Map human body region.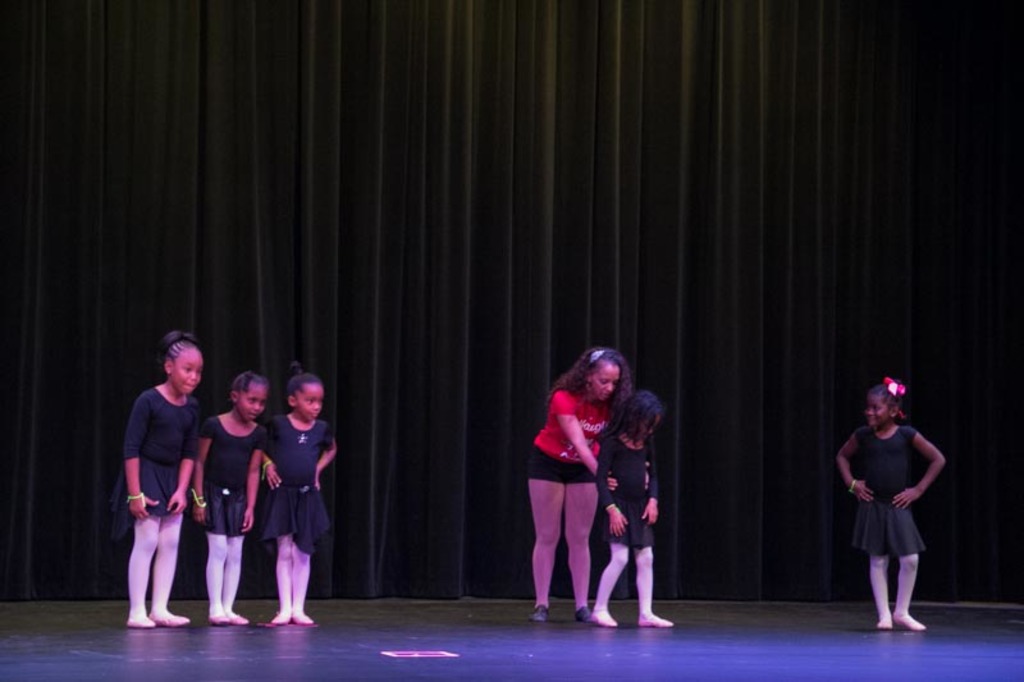
Mapped to detection(192, 408, 271, 623).
